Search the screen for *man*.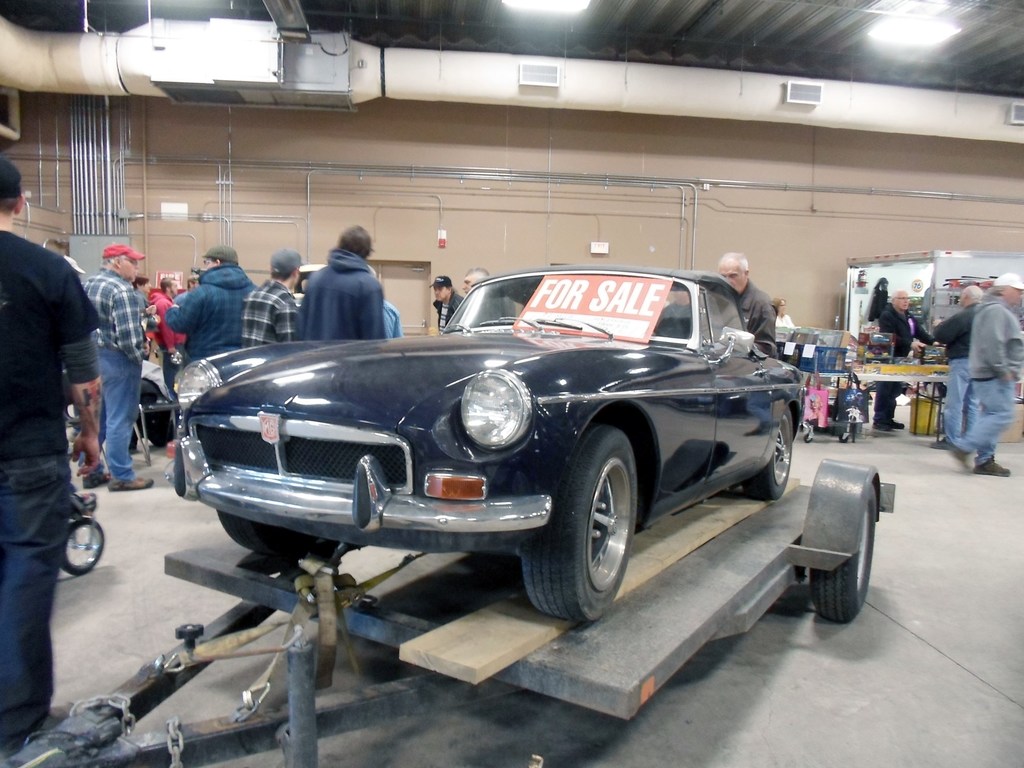
Found at [x1=239, y1=250, x2=306, y2=351].
